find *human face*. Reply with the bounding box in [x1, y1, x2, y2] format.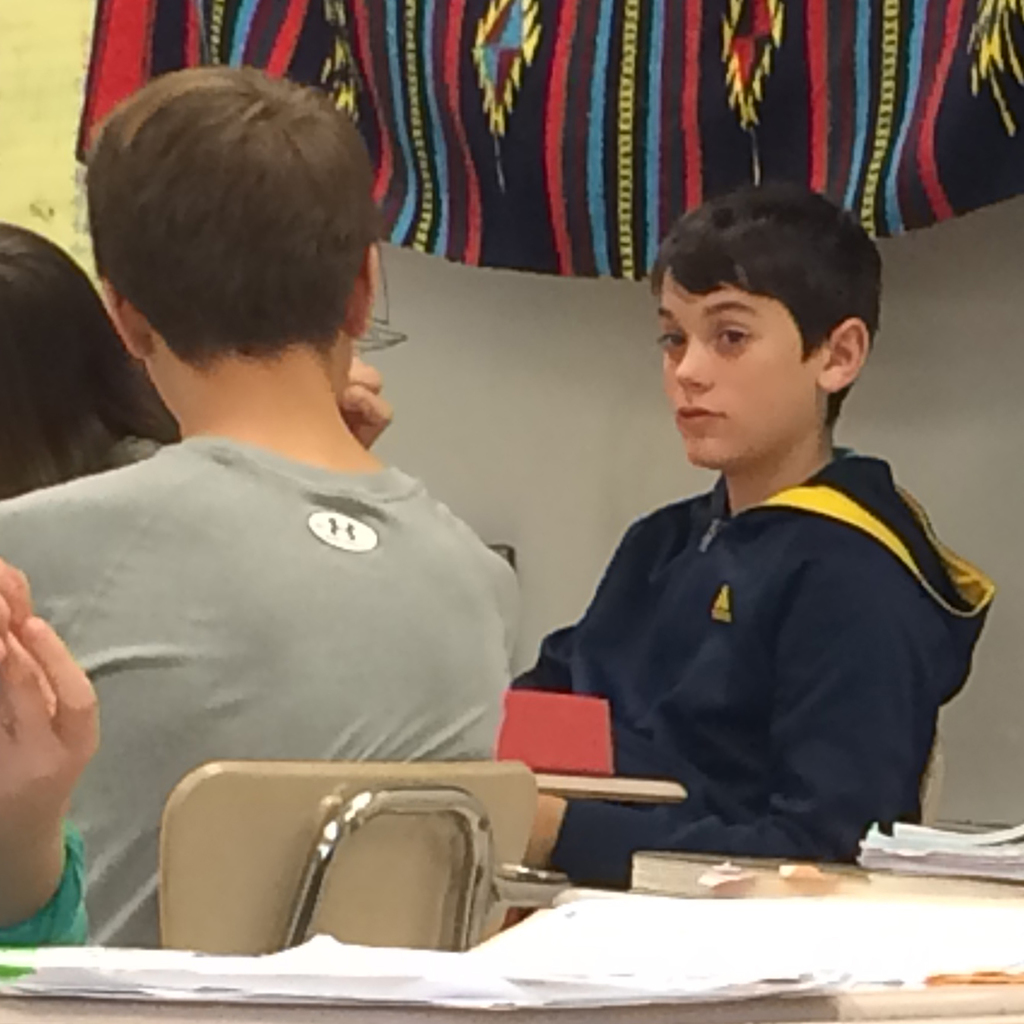
[655, 264, 822, 468].
